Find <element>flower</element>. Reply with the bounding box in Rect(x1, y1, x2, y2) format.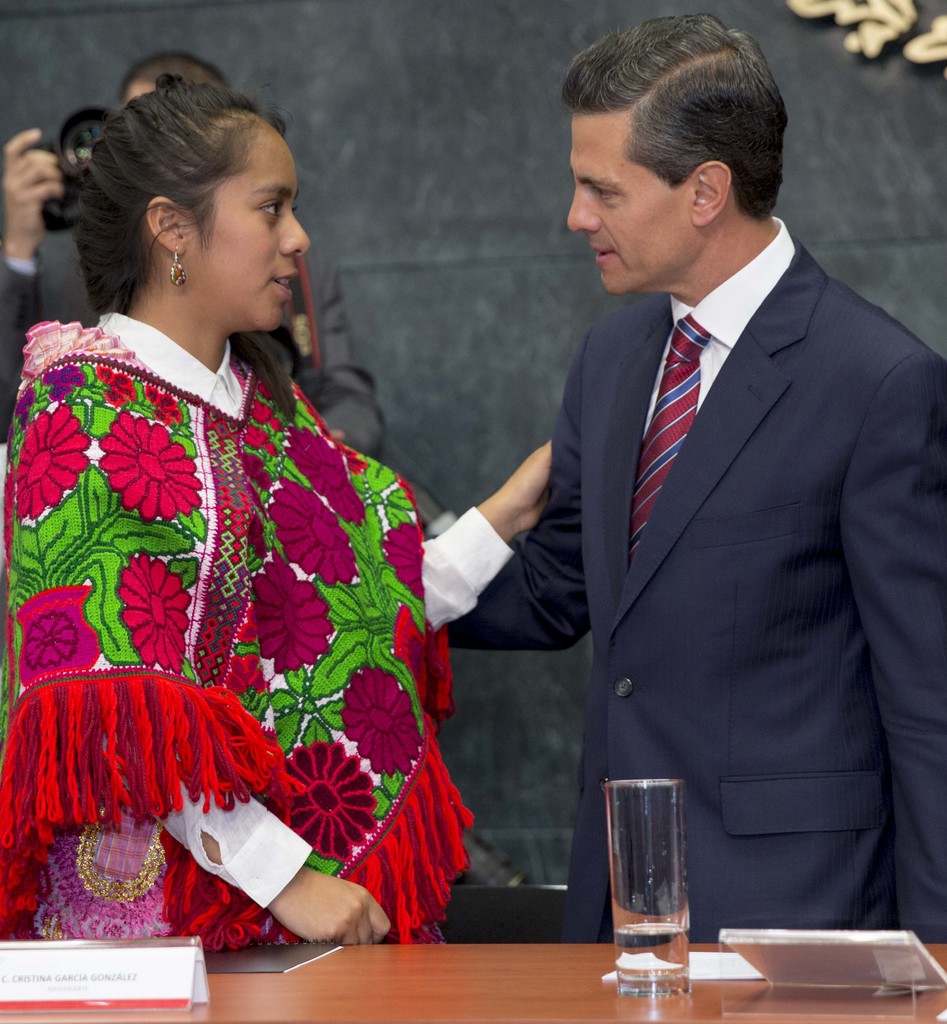
Rect(287, 730, 391, 867).
